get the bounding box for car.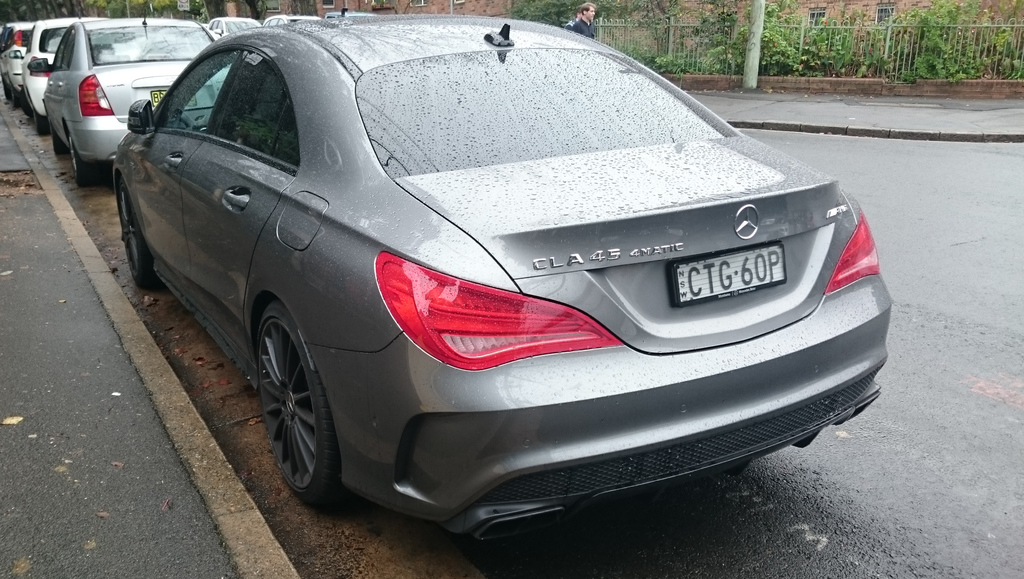
1/19/38/99.
